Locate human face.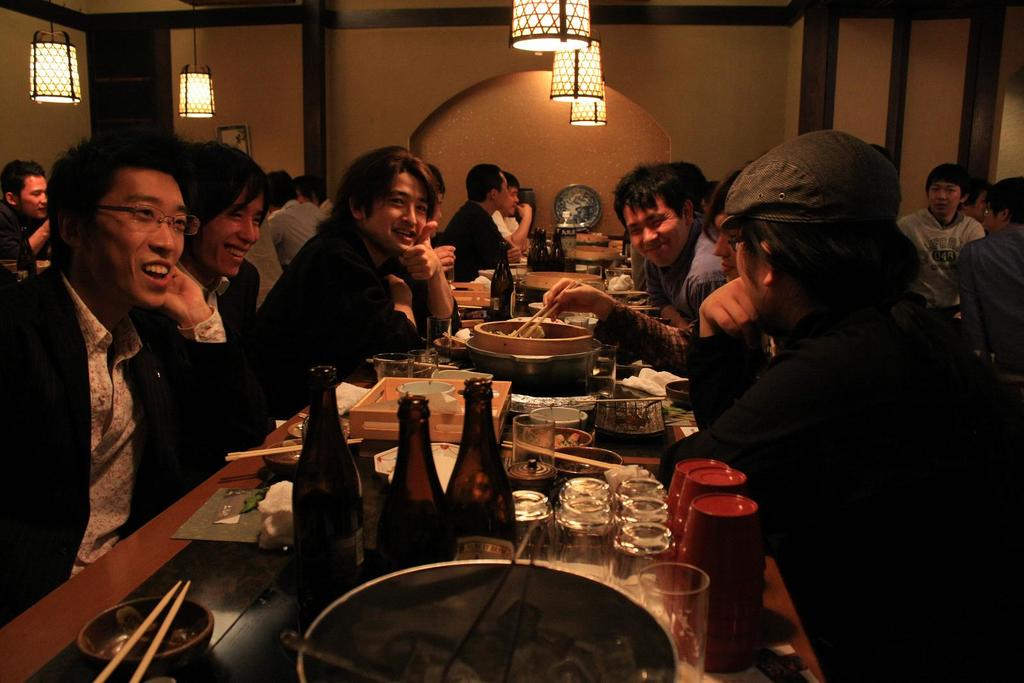
Bounding box: region(715, 210, 744, 279).
